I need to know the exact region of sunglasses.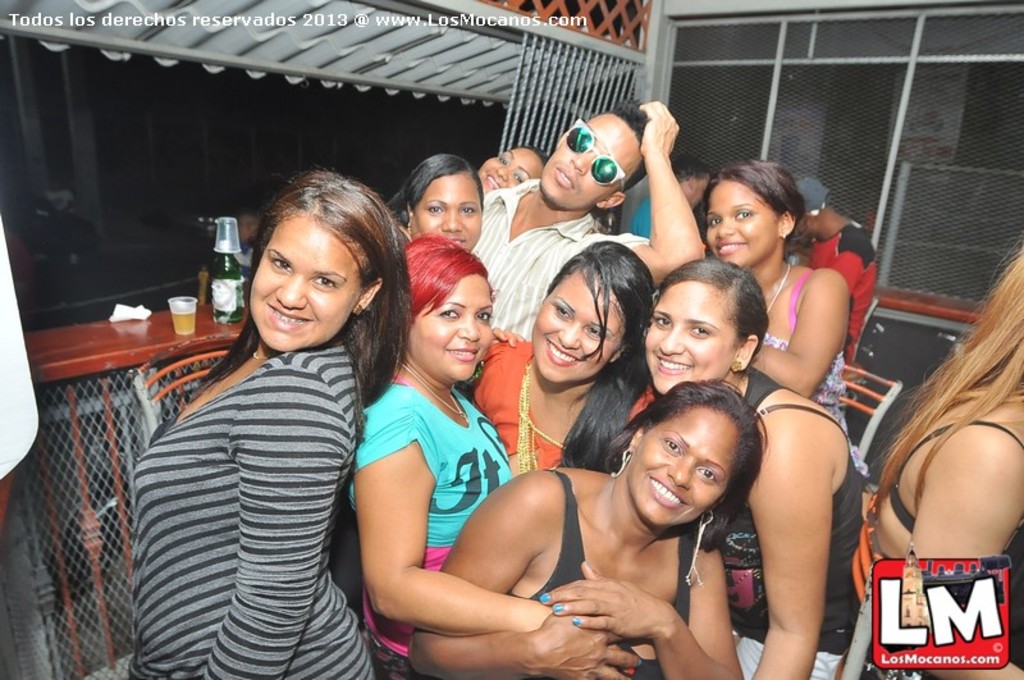
Region: BBox(562, 119, 626, 195).
